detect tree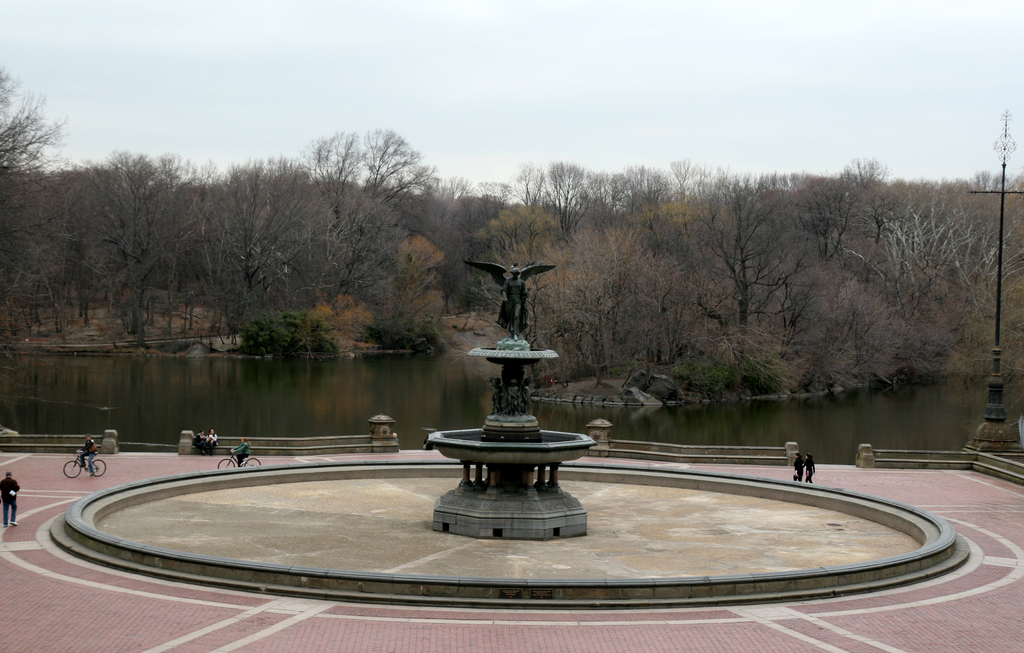
[0,63,74,191]
